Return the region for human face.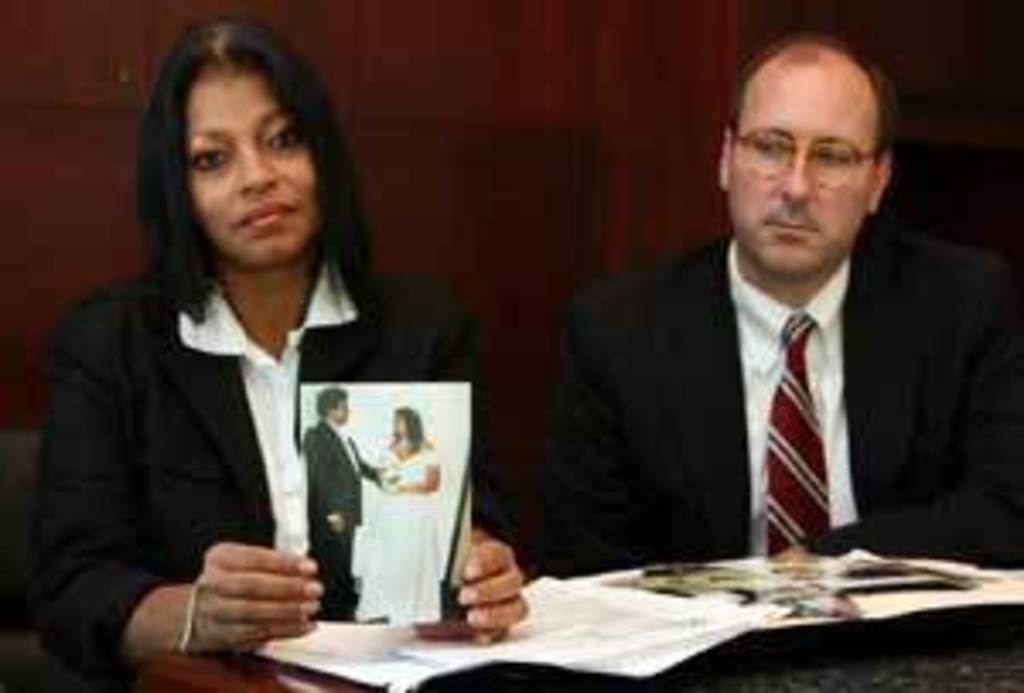
331/396/355/427.
